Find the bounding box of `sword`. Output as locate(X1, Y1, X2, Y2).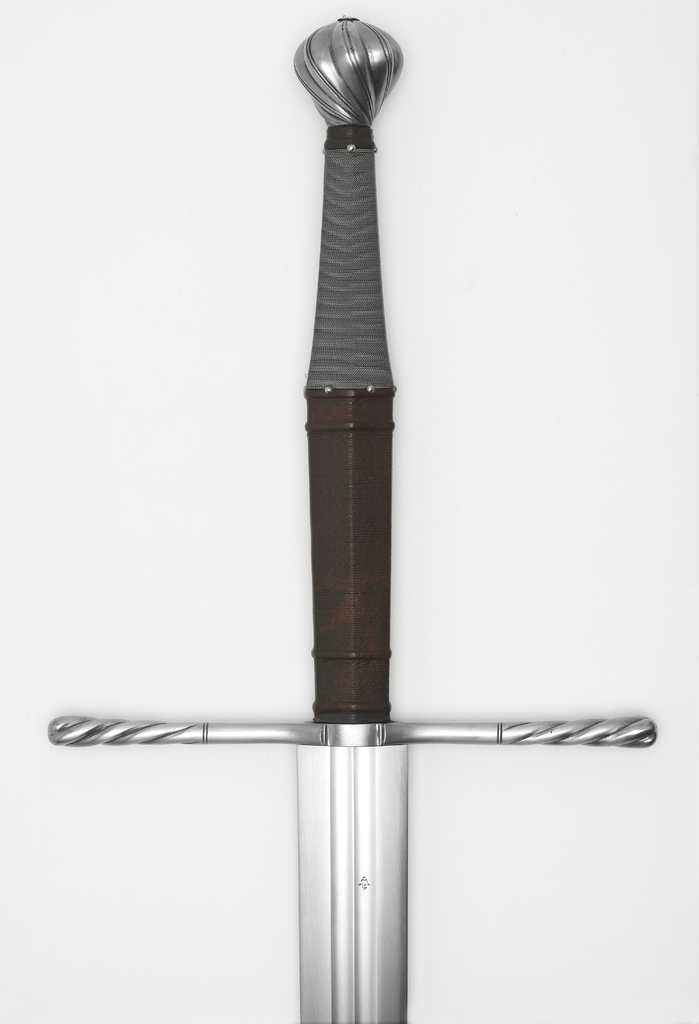
locate(48, 15, 658, 1023).
